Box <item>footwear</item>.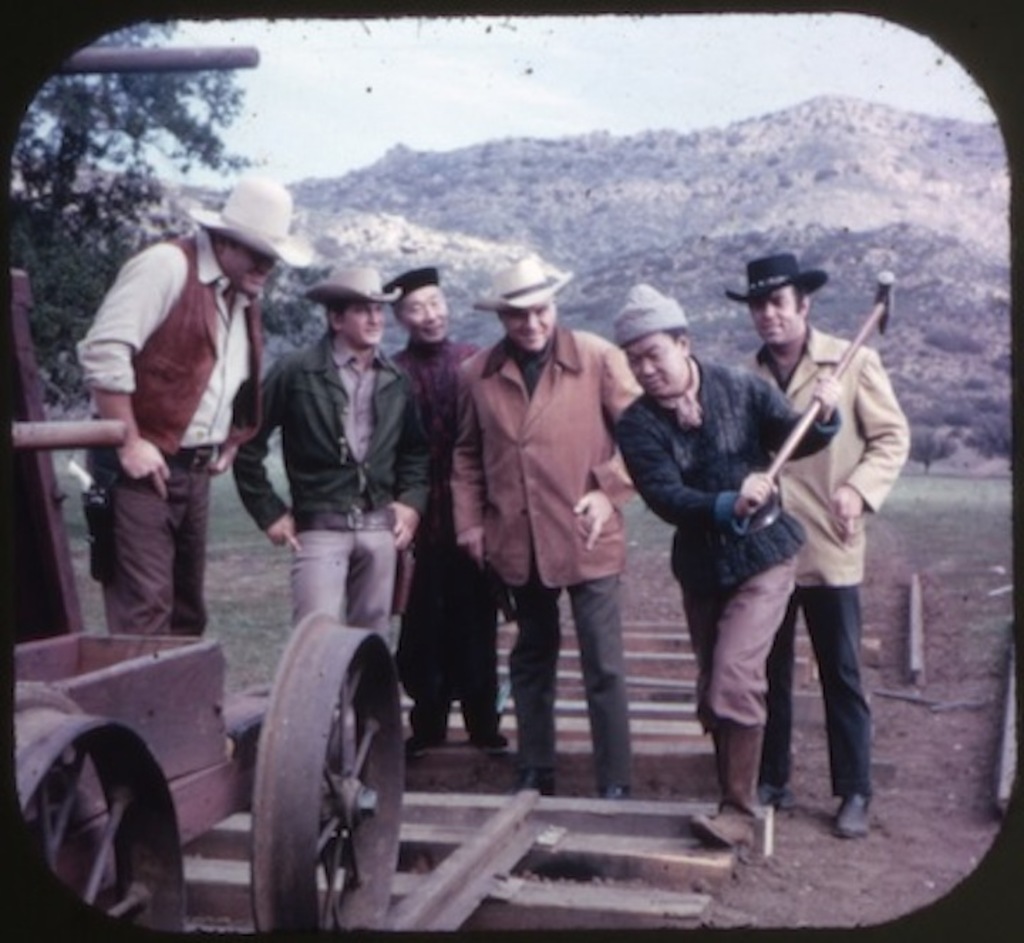
<region>459, 698, 518, 748</region>.
